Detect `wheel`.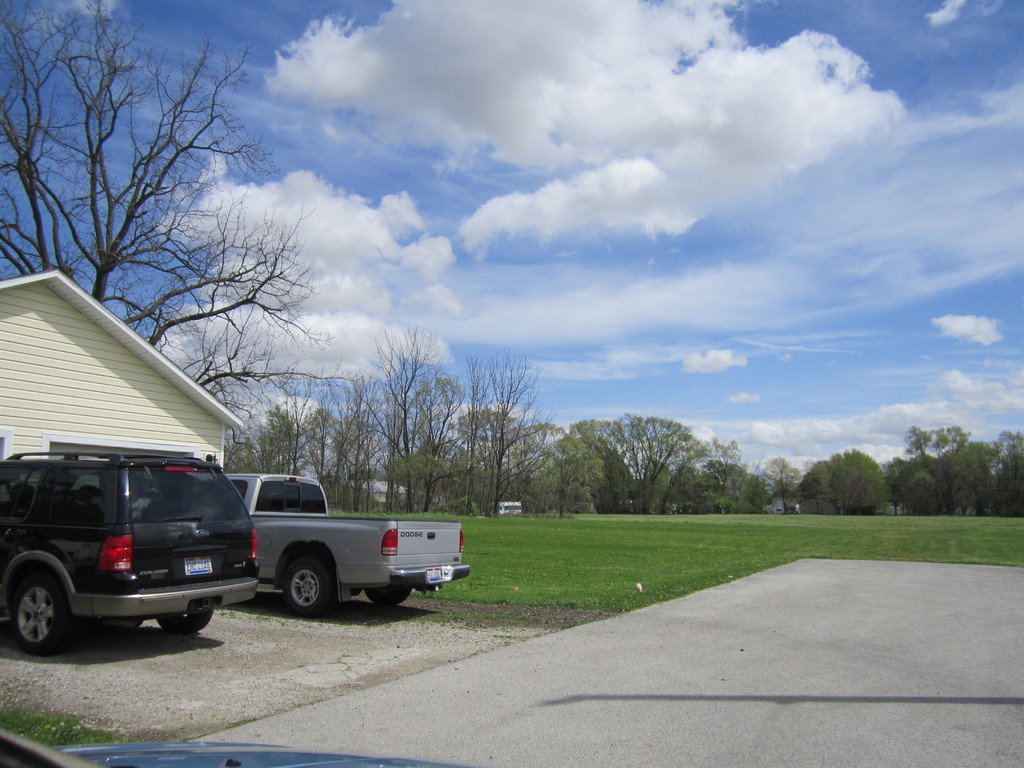
Detected at <box>361,579,412,612</box>.
